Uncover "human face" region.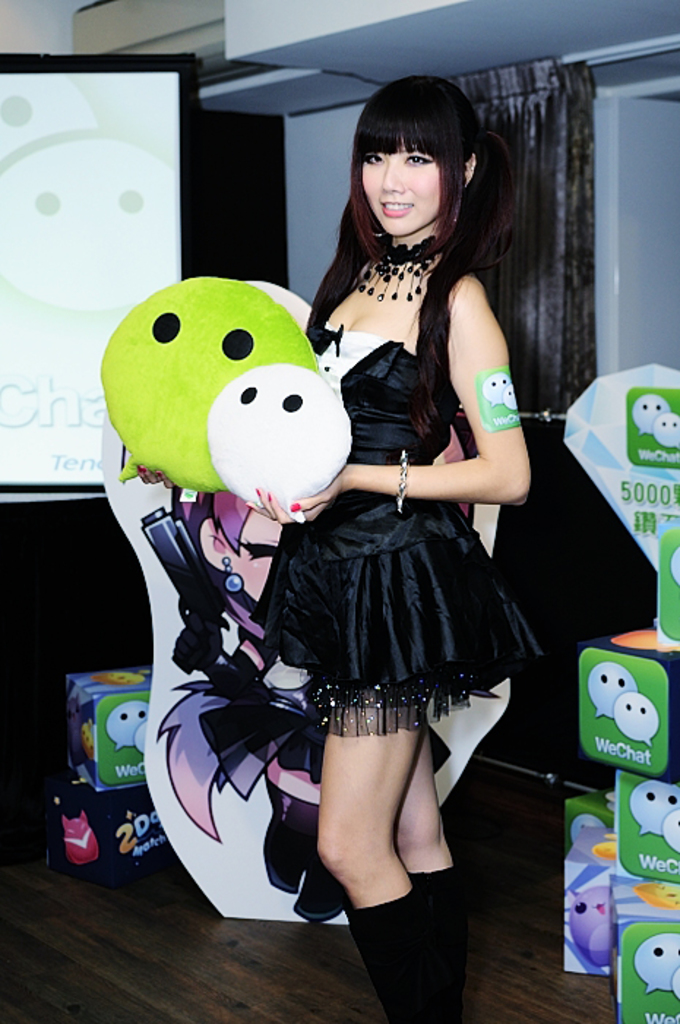
Uncovered: Rect(360, 138, 440, 234).
